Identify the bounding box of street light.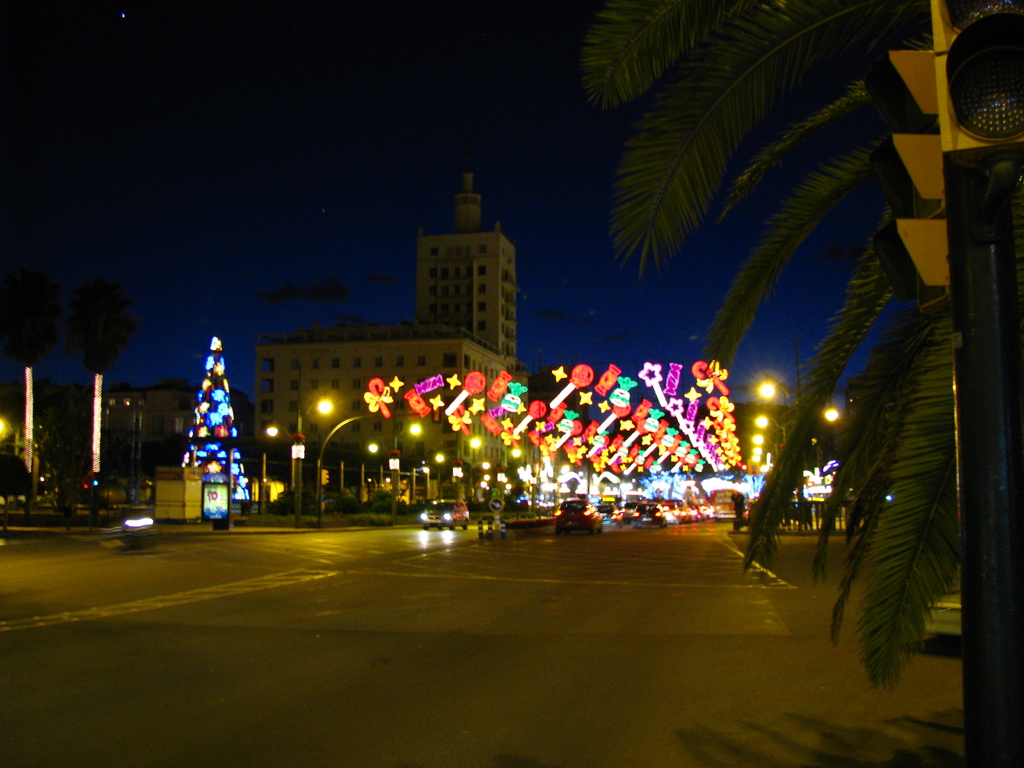
<region>258, 355, 342, 525</region>.
